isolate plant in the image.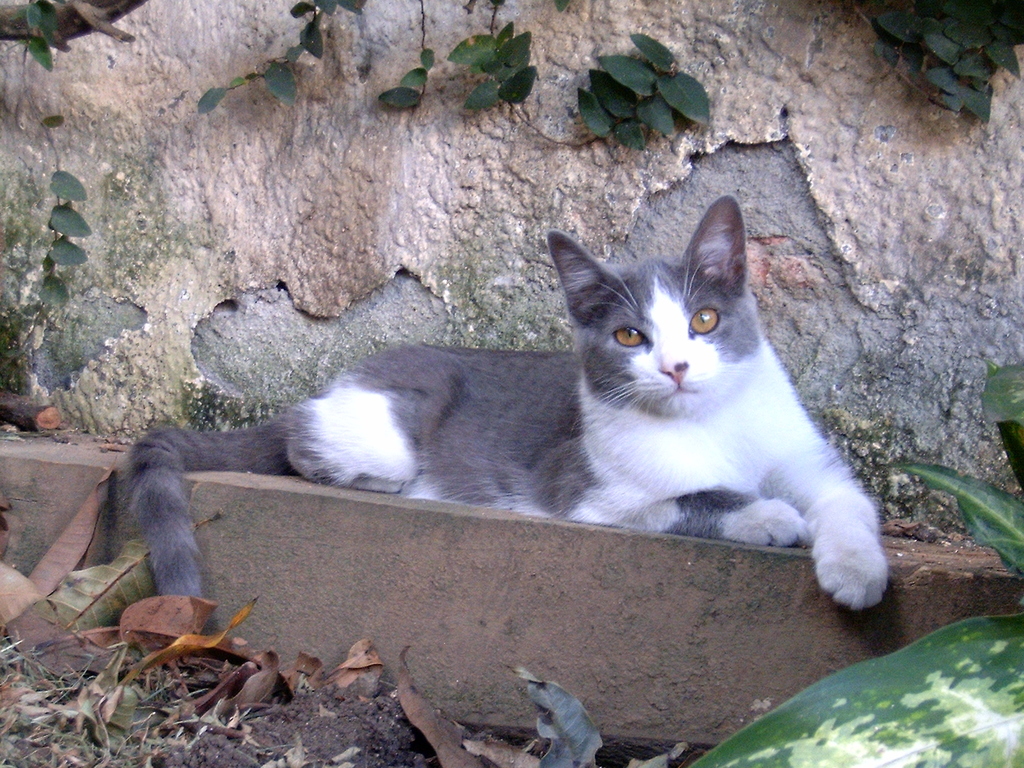
Isolated region: [x1=449, y1=0, x2=543, y2=115].
